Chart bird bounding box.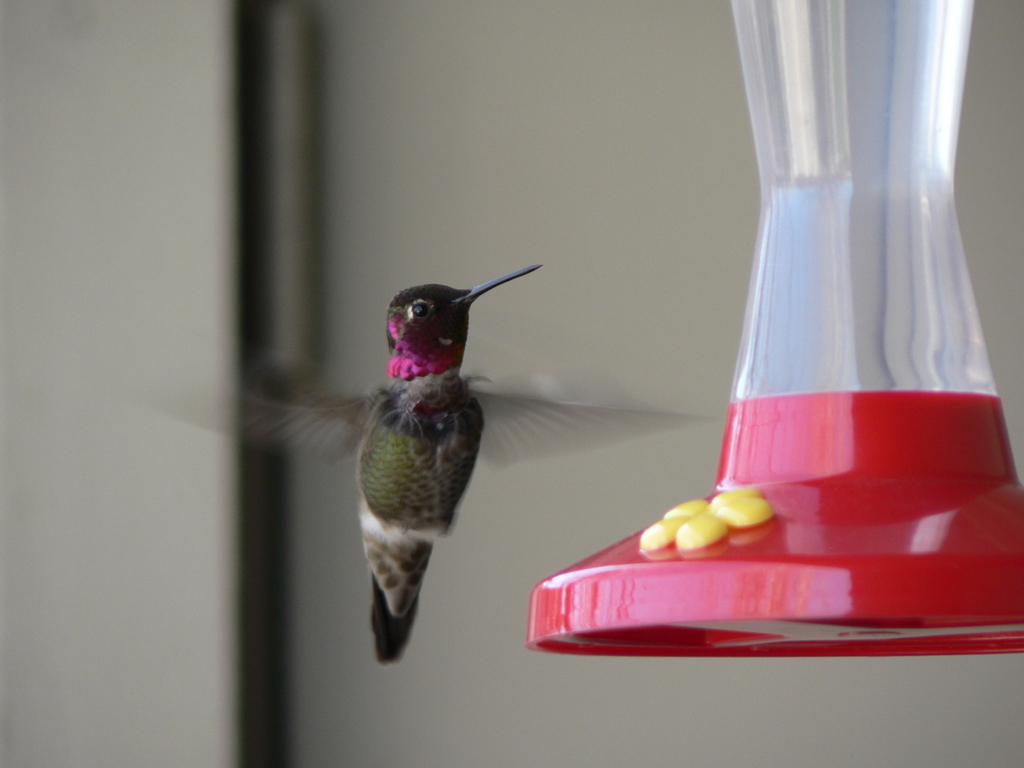
Charted: BBox(253, 263, 546, 649).
